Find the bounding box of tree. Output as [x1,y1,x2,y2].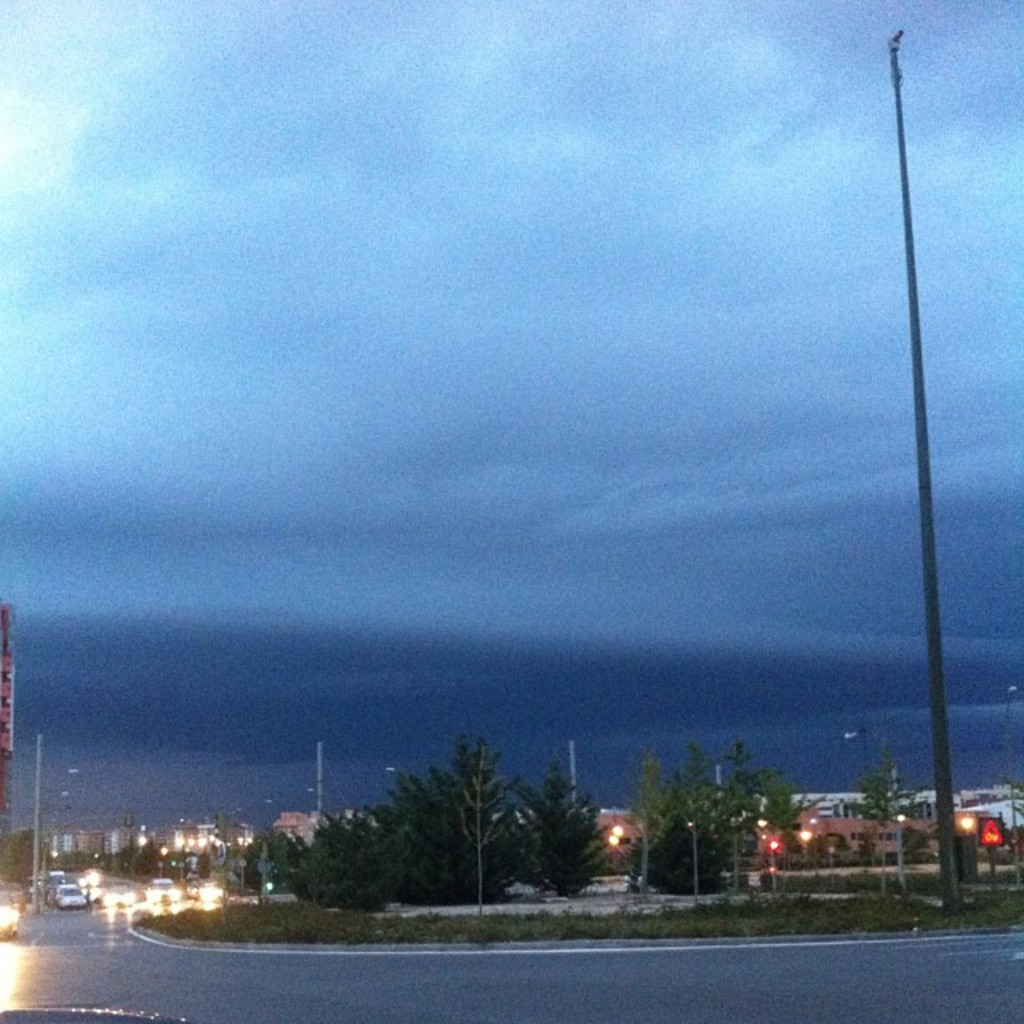
[712,739,800,901].
